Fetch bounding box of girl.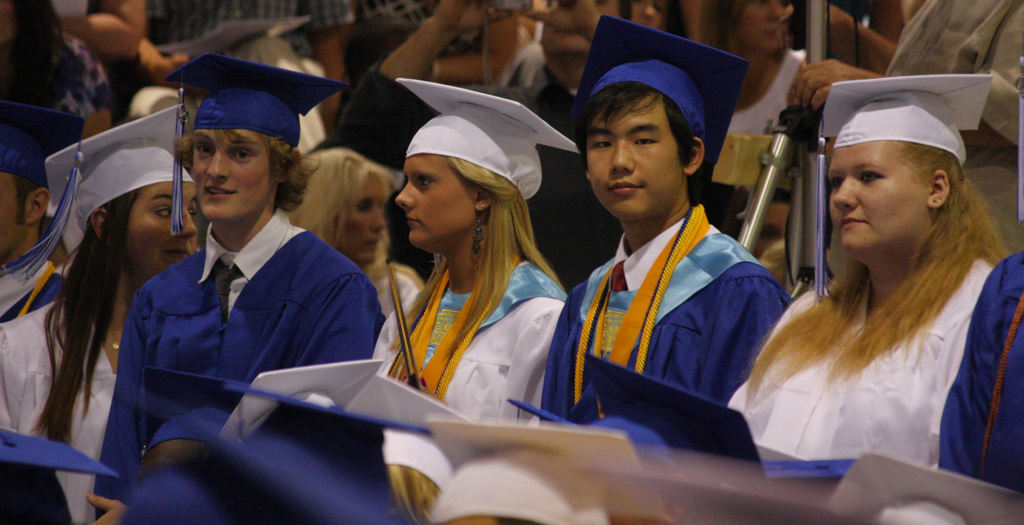
Bbox: (723, 71, 1004, 469).
